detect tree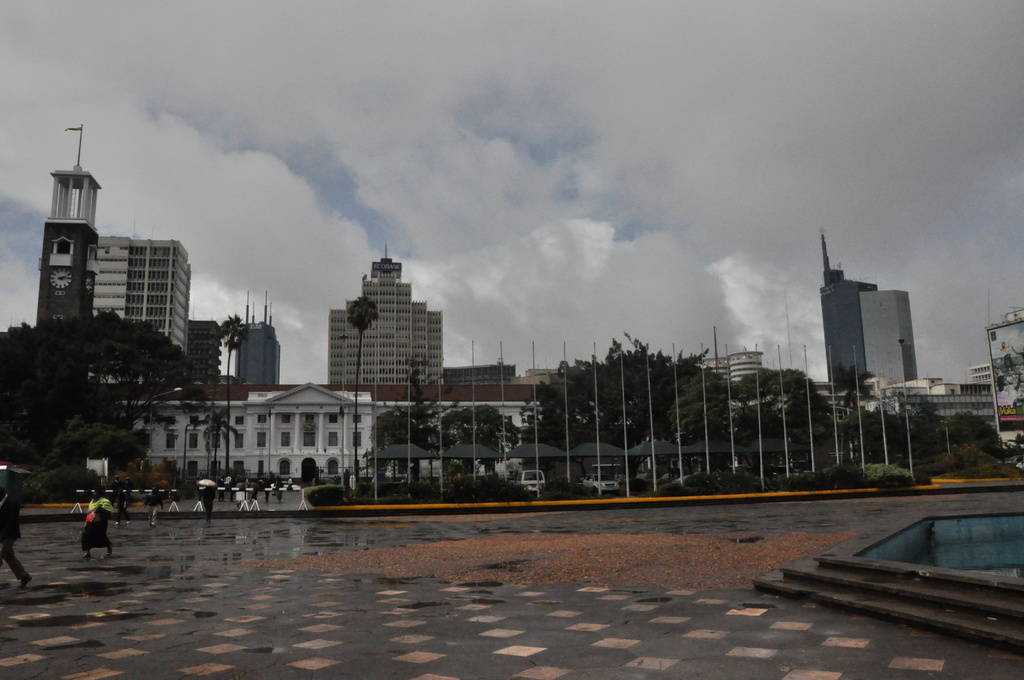
369:356:451:483
